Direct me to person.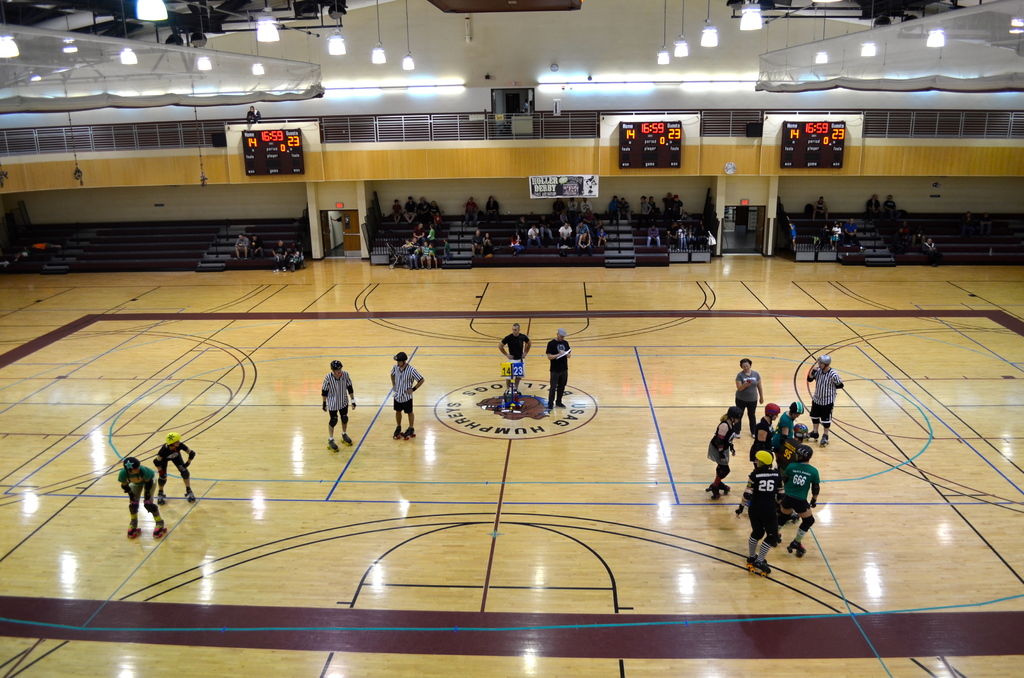
Direction: (730, 355, 762, 432).
